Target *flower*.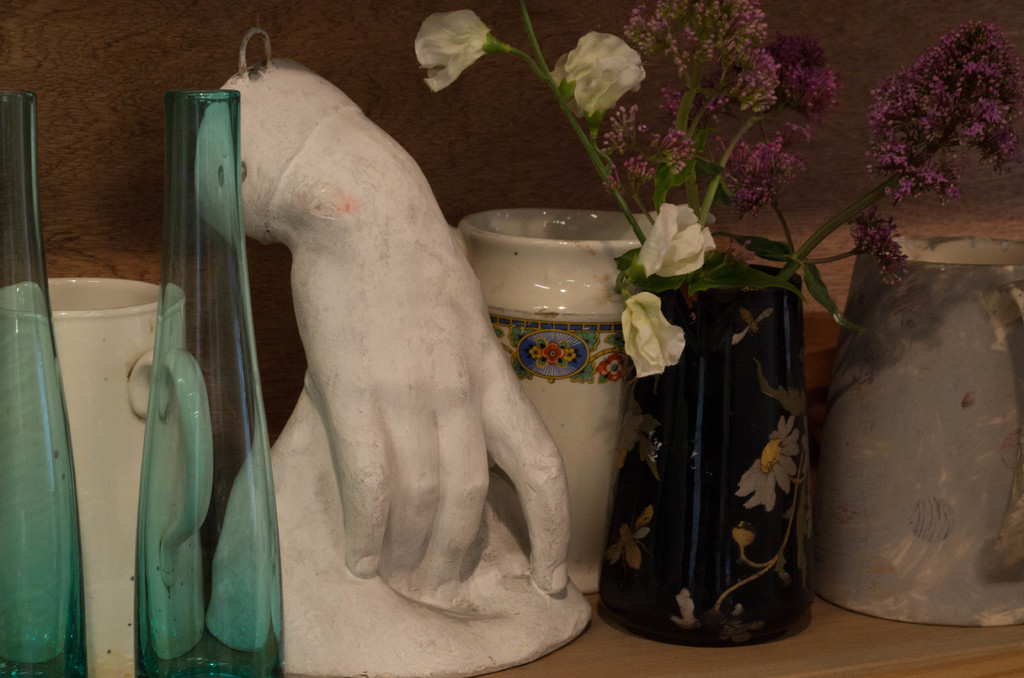
Target region: <bbox>631, 197, 719, 275</bbox>.
